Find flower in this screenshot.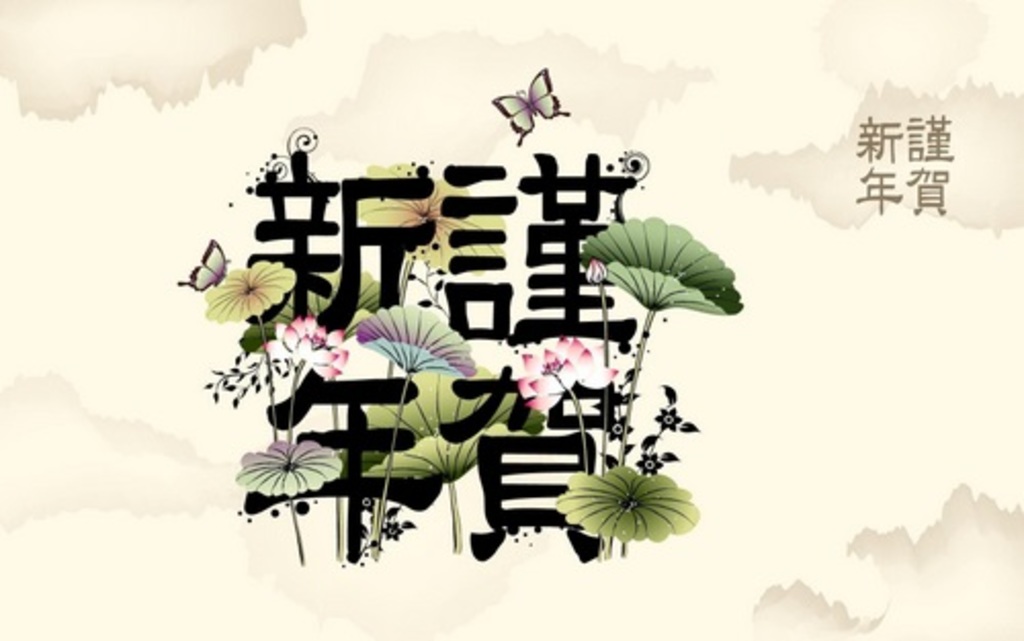
The bounding box for flower is box=[186, 240, 283, 328].
